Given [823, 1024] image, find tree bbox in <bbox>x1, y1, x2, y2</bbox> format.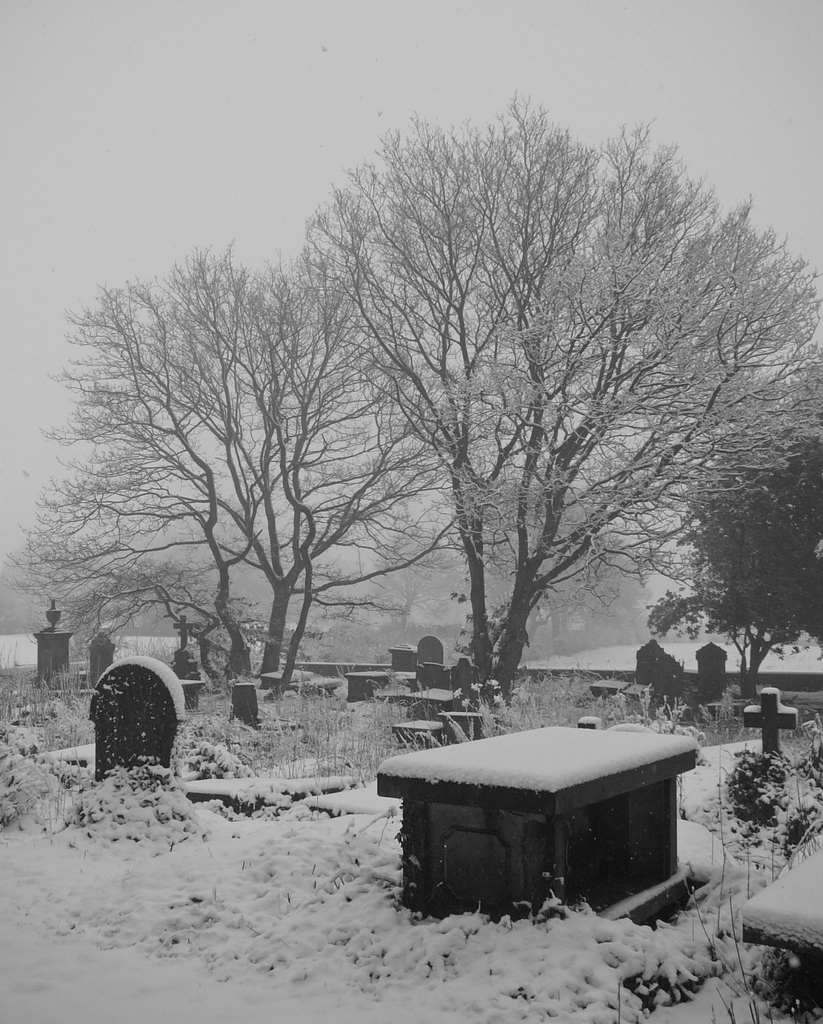
<bbox>3, 92, 822, 701</bbox>.
